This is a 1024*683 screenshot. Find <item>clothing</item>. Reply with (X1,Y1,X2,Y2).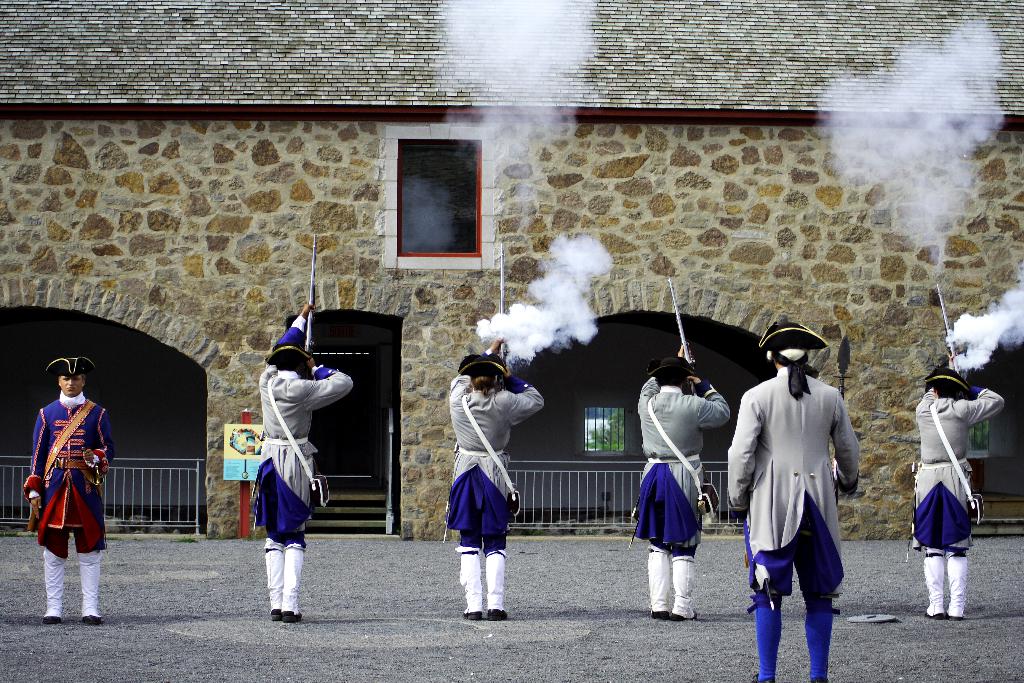
(910,364,989,594).
